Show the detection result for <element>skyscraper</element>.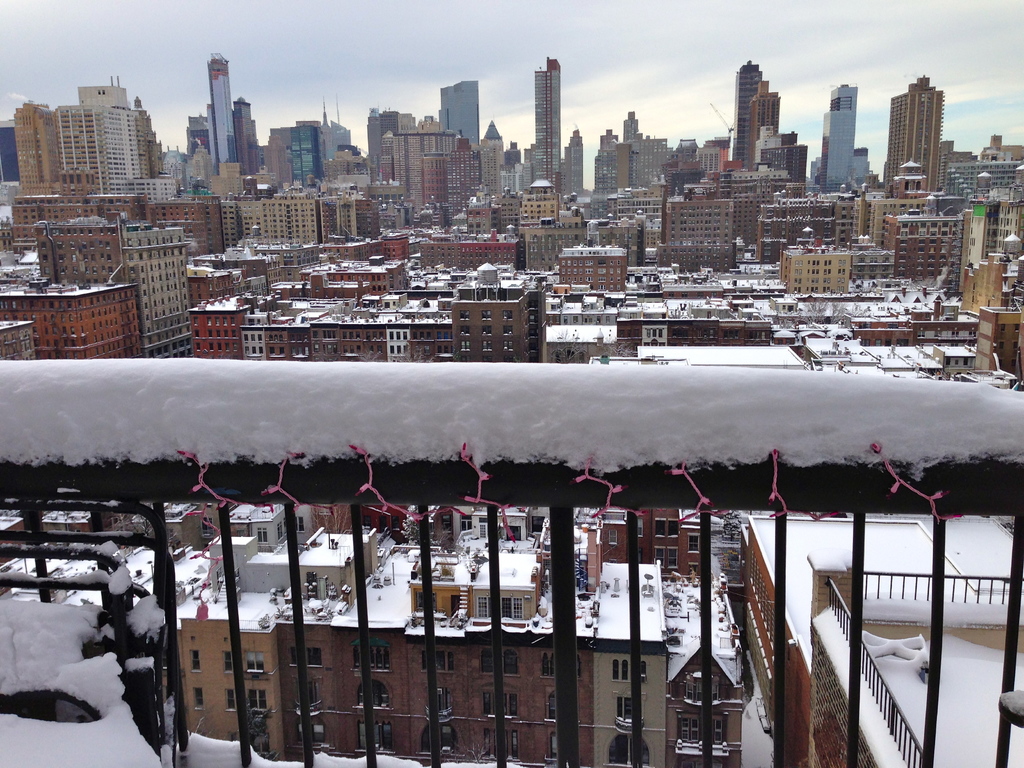
{"left": 232, "top": 94, "right": 257, "bottom": 168}.
